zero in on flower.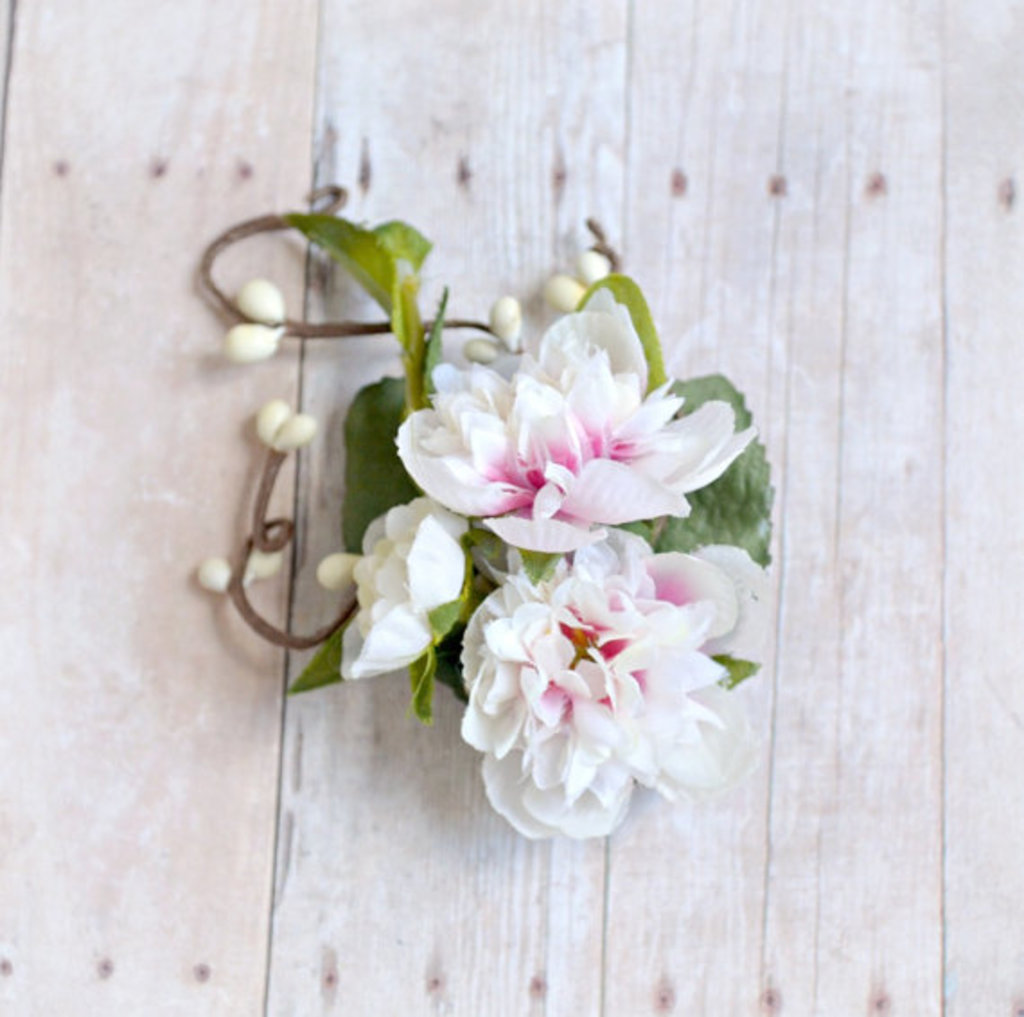
Zeroed in: bbox(399, 302, 744, 566).
